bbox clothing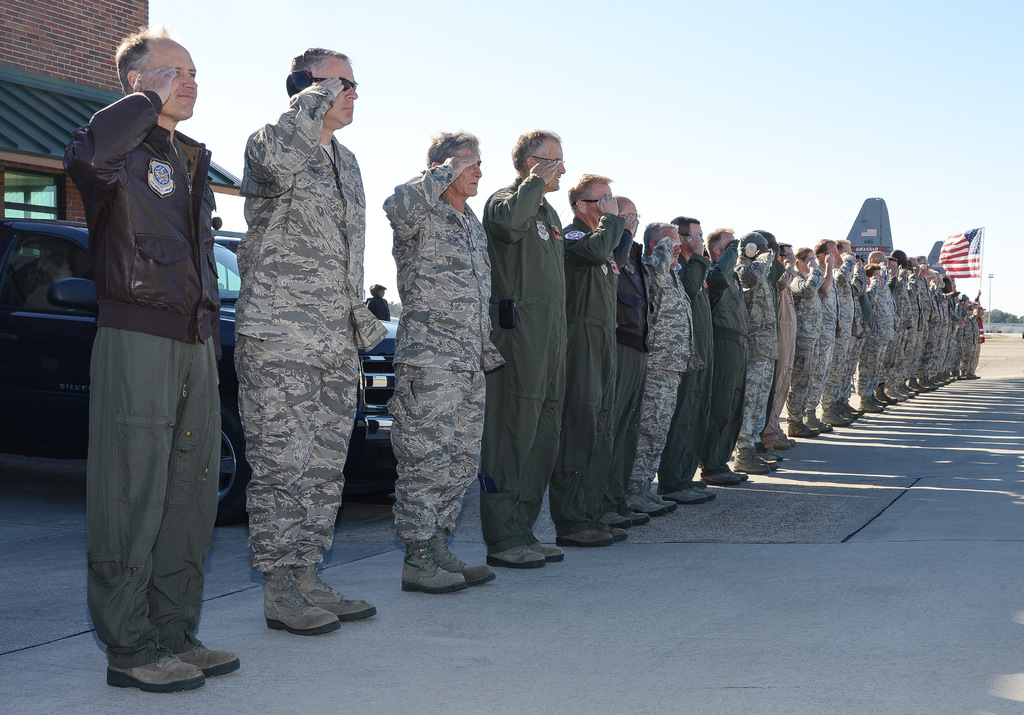
select_region(383, 163, 499, 547)
